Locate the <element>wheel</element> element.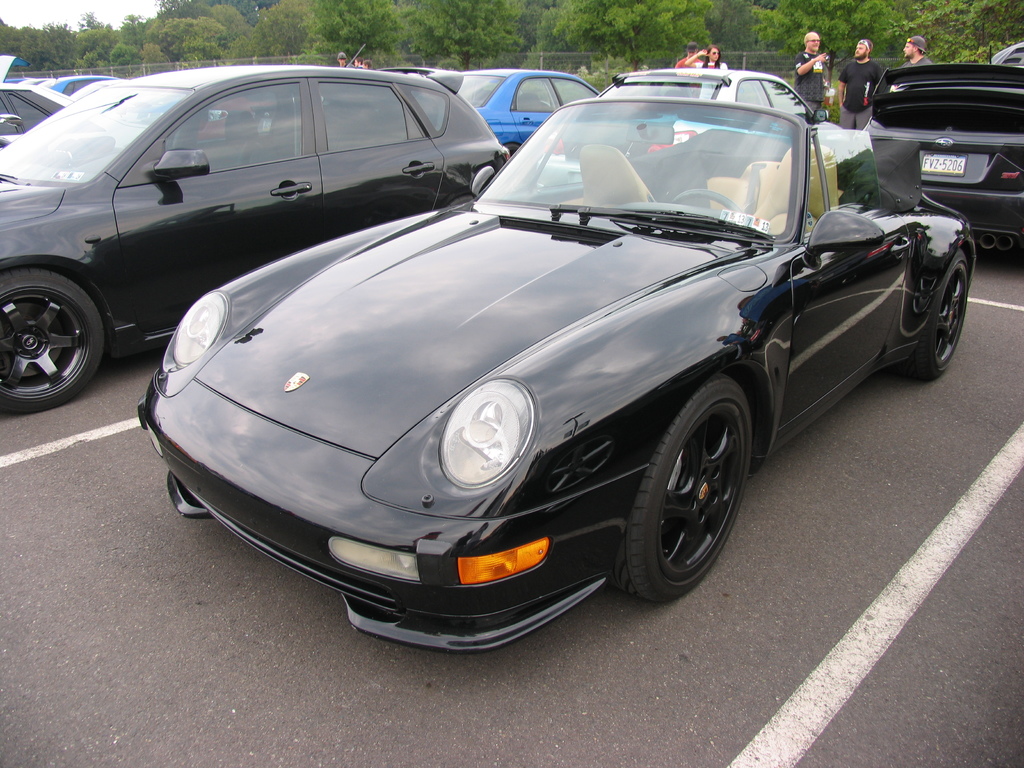
Element bbox: (x1=611, y1=376, x2=751, y2=600).
